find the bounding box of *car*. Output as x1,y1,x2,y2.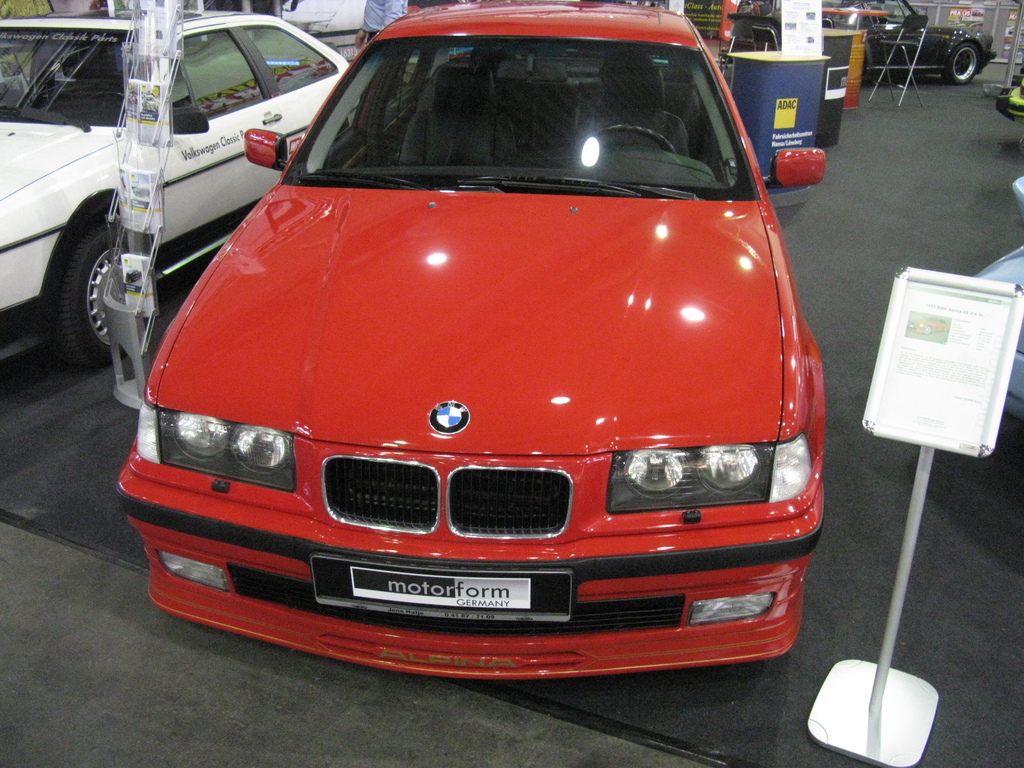
725,0,998,84.
